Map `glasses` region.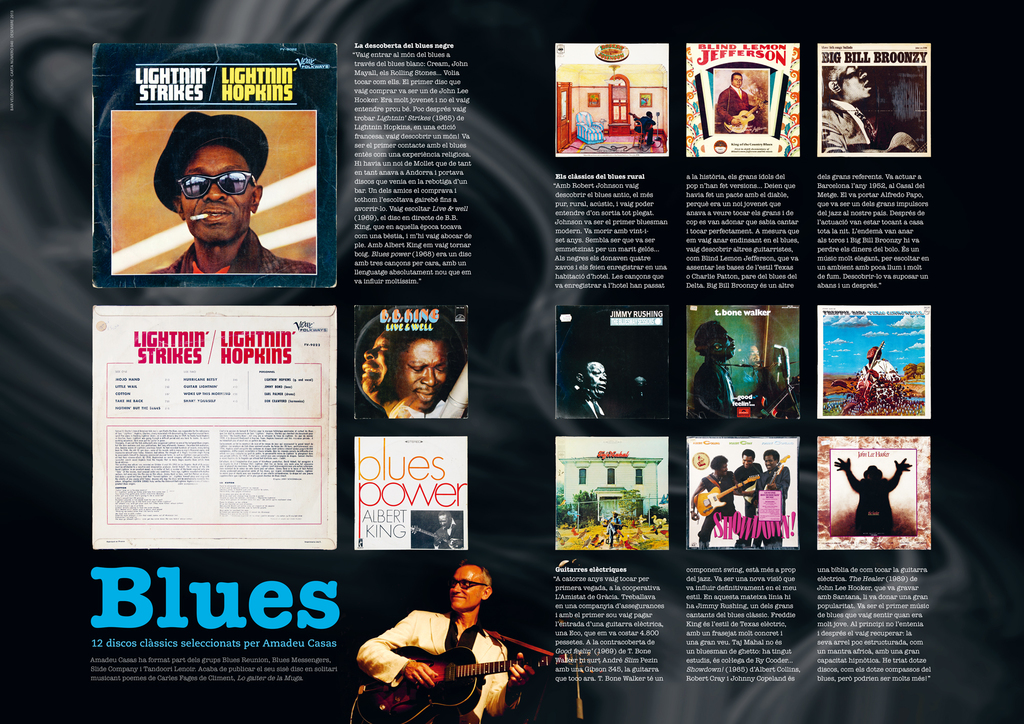
Mapped to detection(445, 581, 485, 587).
